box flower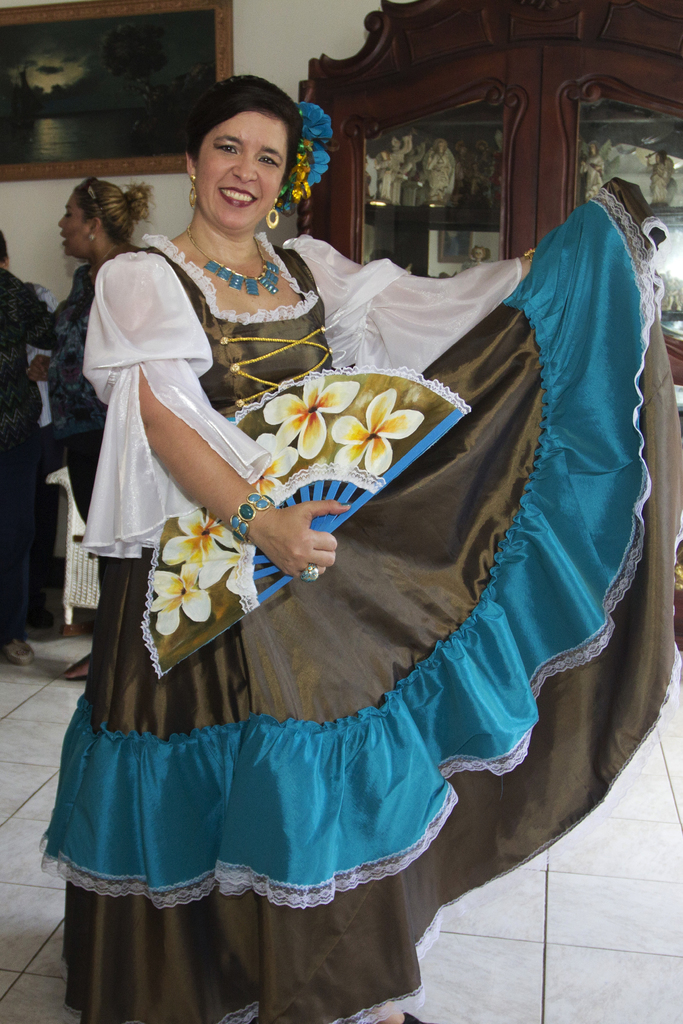
[x1=260, y1=376, x2=355, y2=461]
